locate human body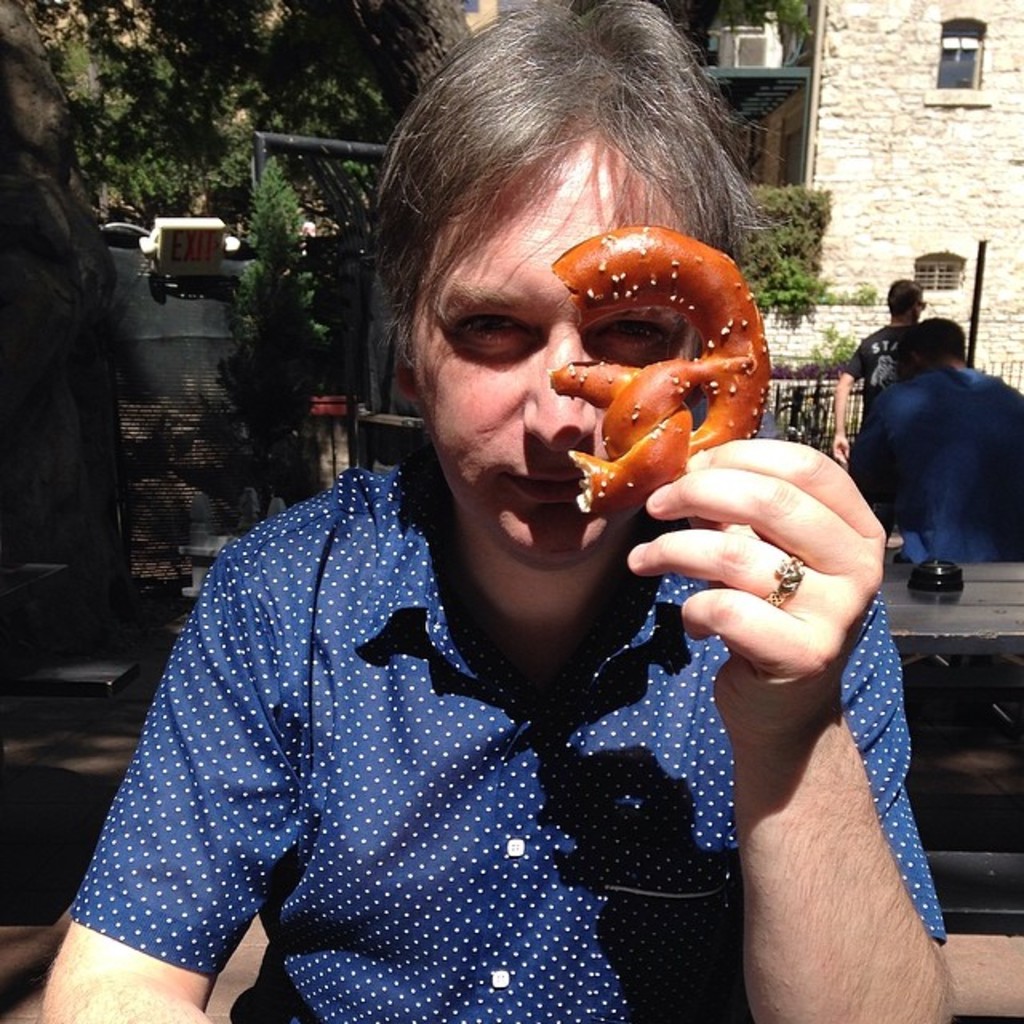
(x1=830, y1=282, x2=922, y2=446)
